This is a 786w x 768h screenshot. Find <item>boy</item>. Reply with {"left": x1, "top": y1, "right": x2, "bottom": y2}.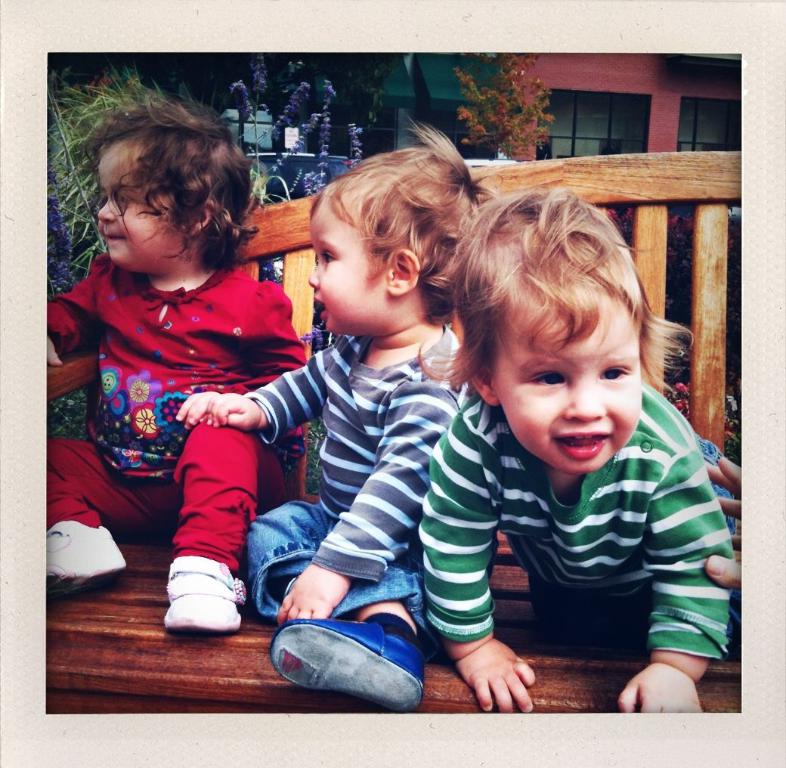
{"left": 59, "top": 113, "right": 313, "bottom": 636}.
